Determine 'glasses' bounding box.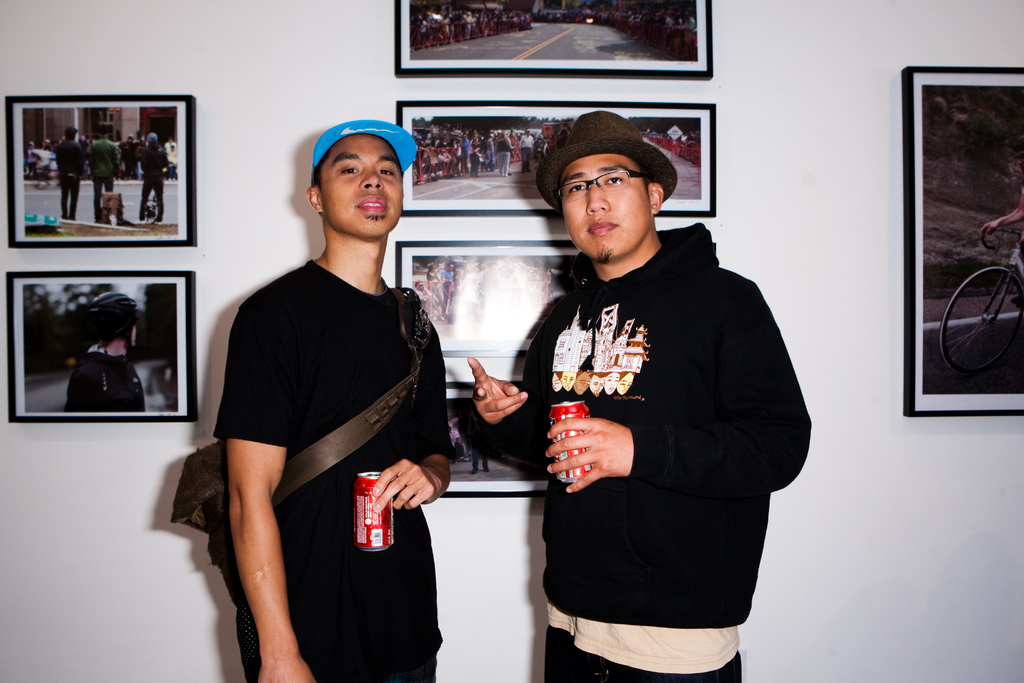
Determined: [539, 160, 671, 206].
